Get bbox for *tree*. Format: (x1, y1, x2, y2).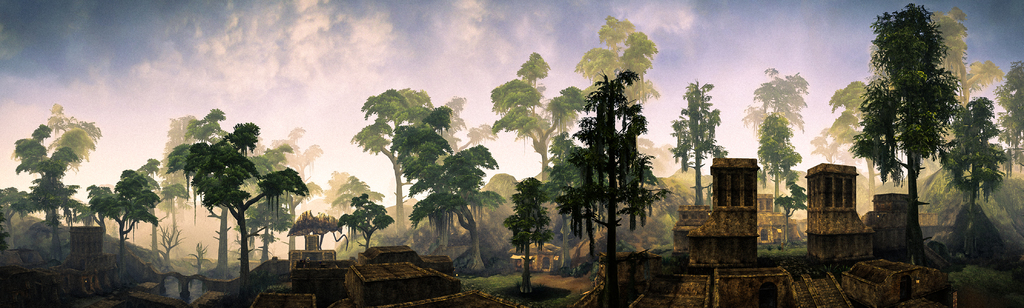
(162, 115, 194, 181).
